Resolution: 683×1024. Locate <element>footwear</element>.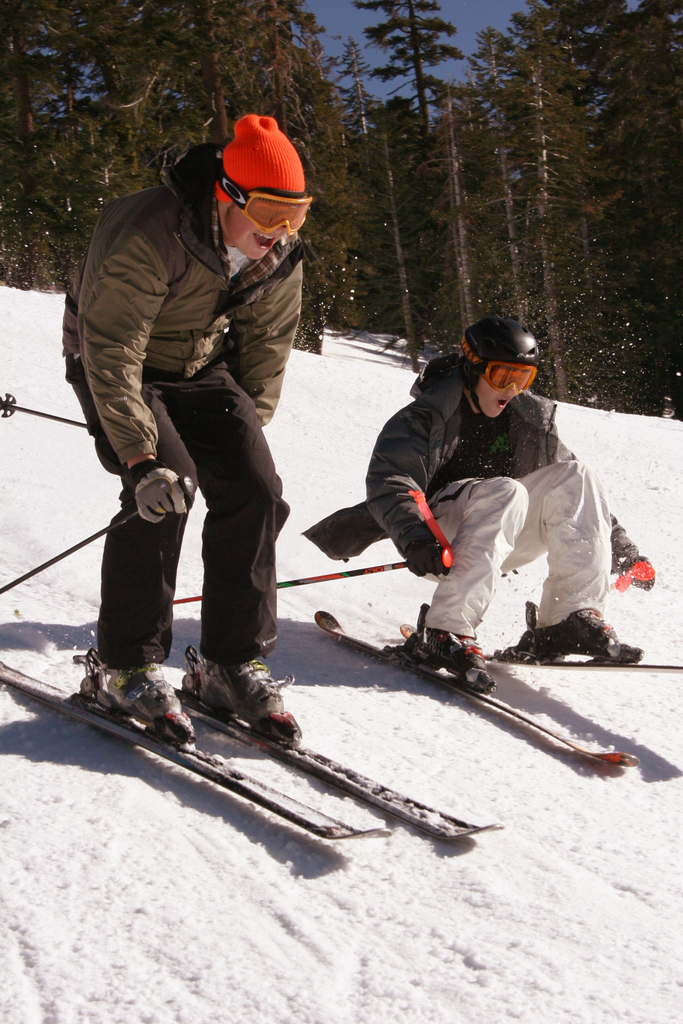
(195, 657, 288, 716).
